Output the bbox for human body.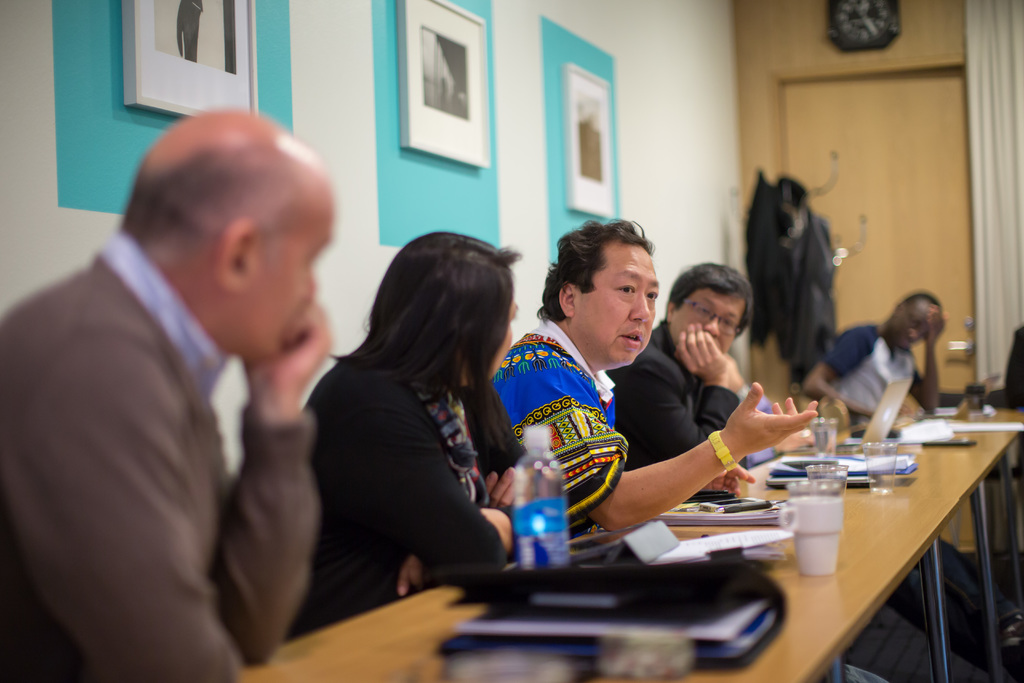
35,92,365,682.
